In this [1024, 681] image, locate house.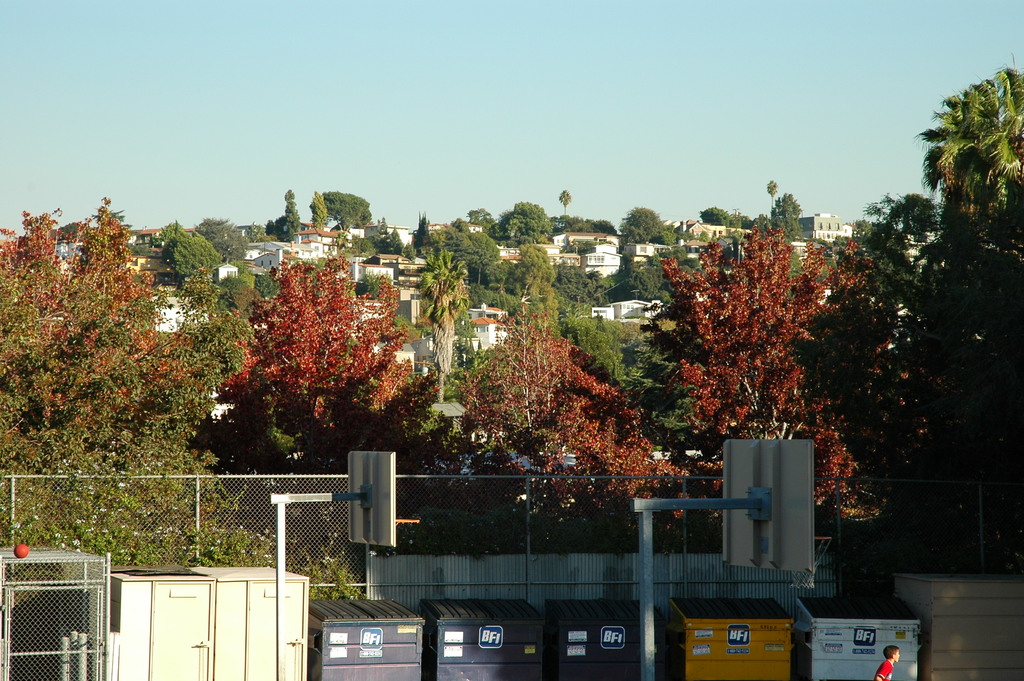
Bounding box: {"left": 211, "top": 261, "right": 240, "bottom": 282}.
